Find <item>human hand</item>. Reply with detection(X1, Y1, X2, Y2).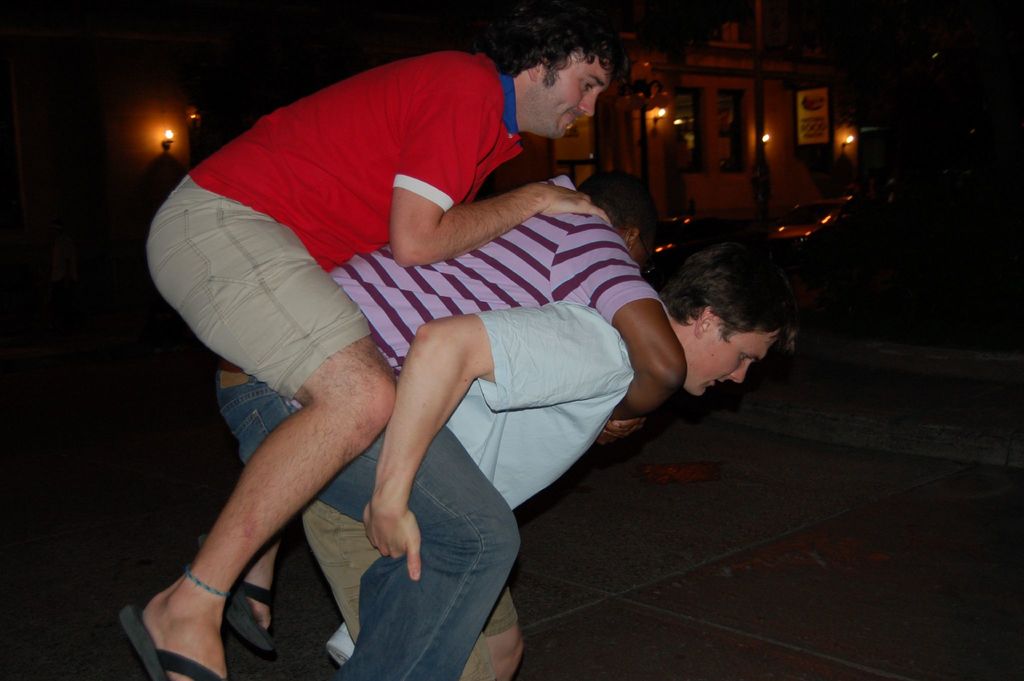
detection(496, 168, 611, 226).
